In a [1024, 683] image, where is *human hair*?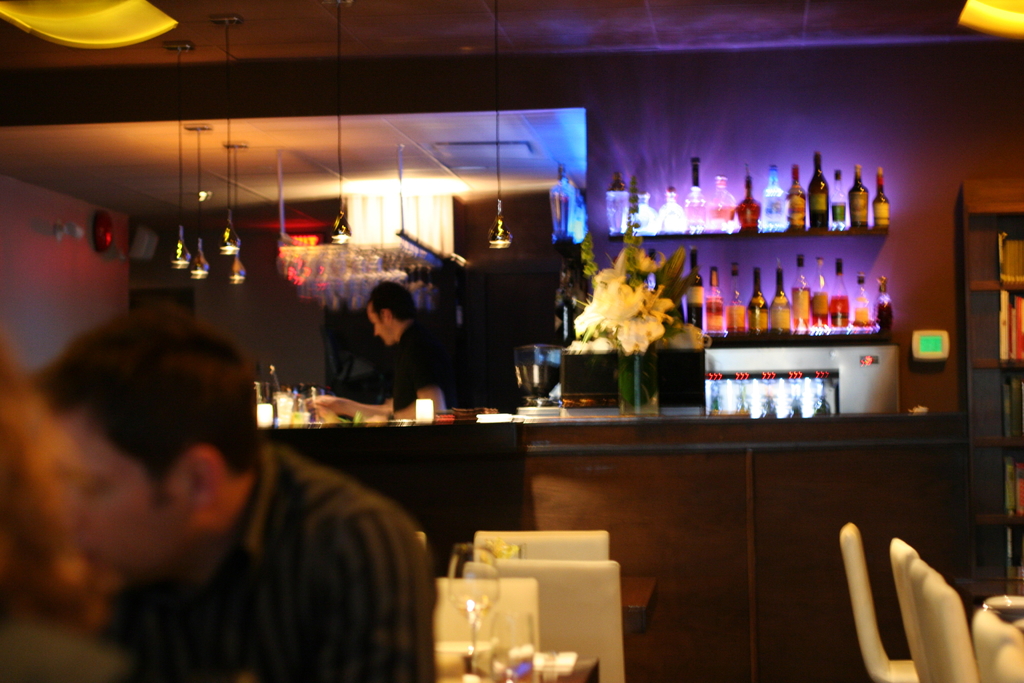
bbox(367, 281, 415, 323).
